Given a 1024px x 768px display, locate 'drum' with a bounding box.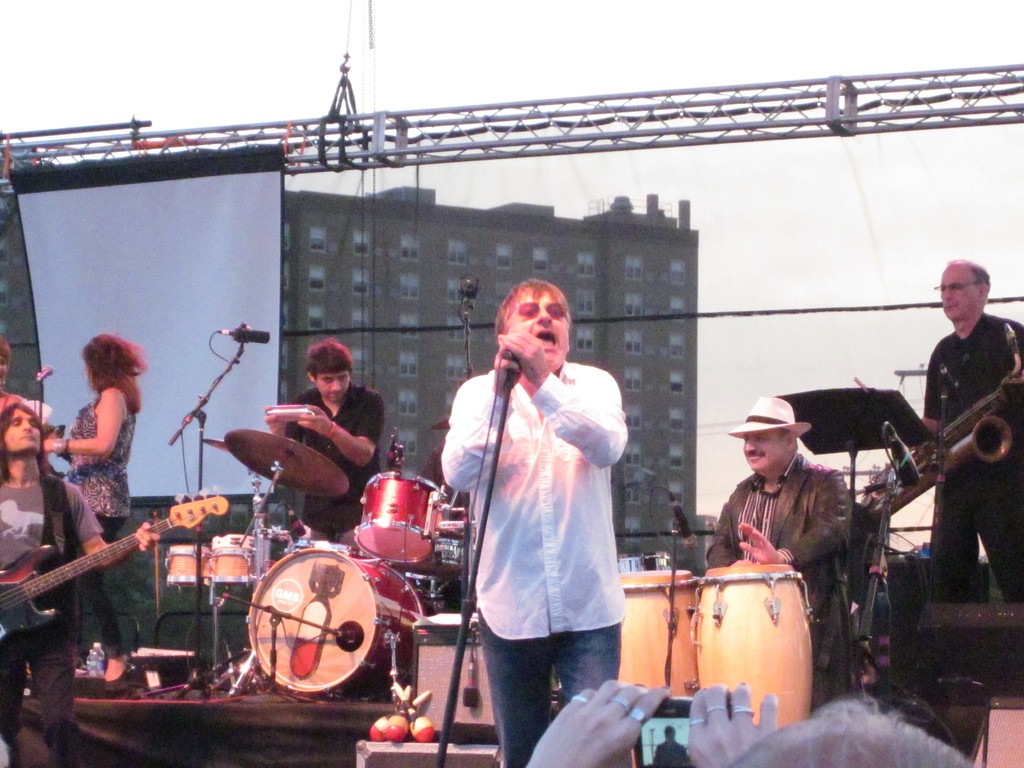
Located: 168,546,206,590.
